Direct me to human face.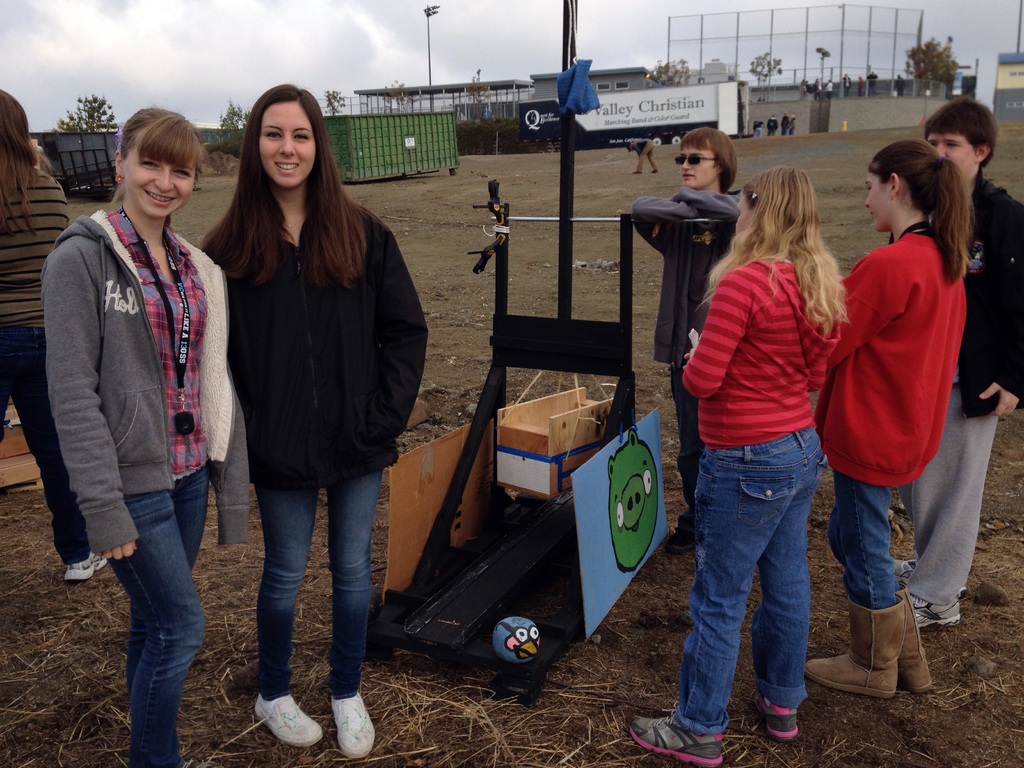
Direction: <bbox>259, 100, 317, 190</bbox>.
